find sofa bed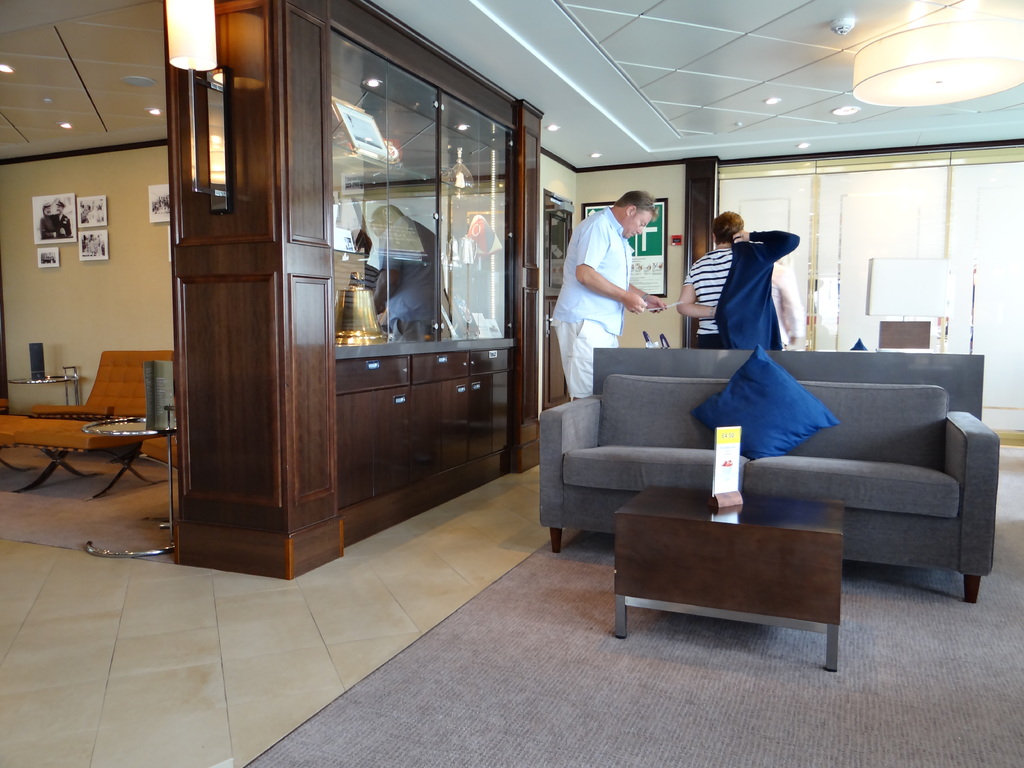
locate(3, 349, 175, 497)
